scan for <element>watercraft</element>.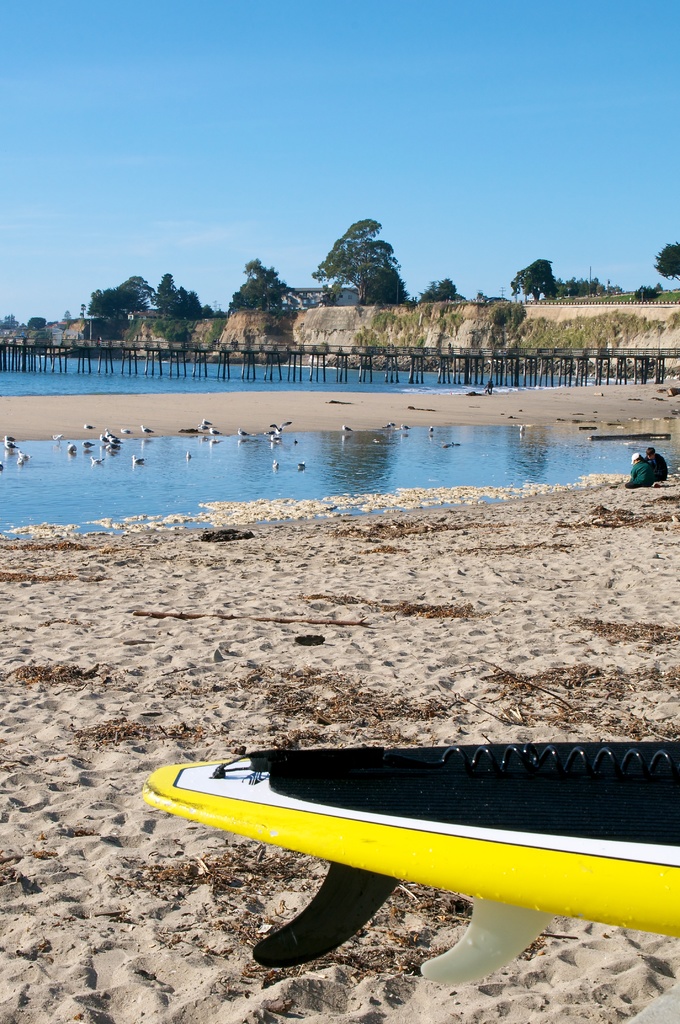
Scan result: [x1=133, y1=732, x2=665, y2=976].
